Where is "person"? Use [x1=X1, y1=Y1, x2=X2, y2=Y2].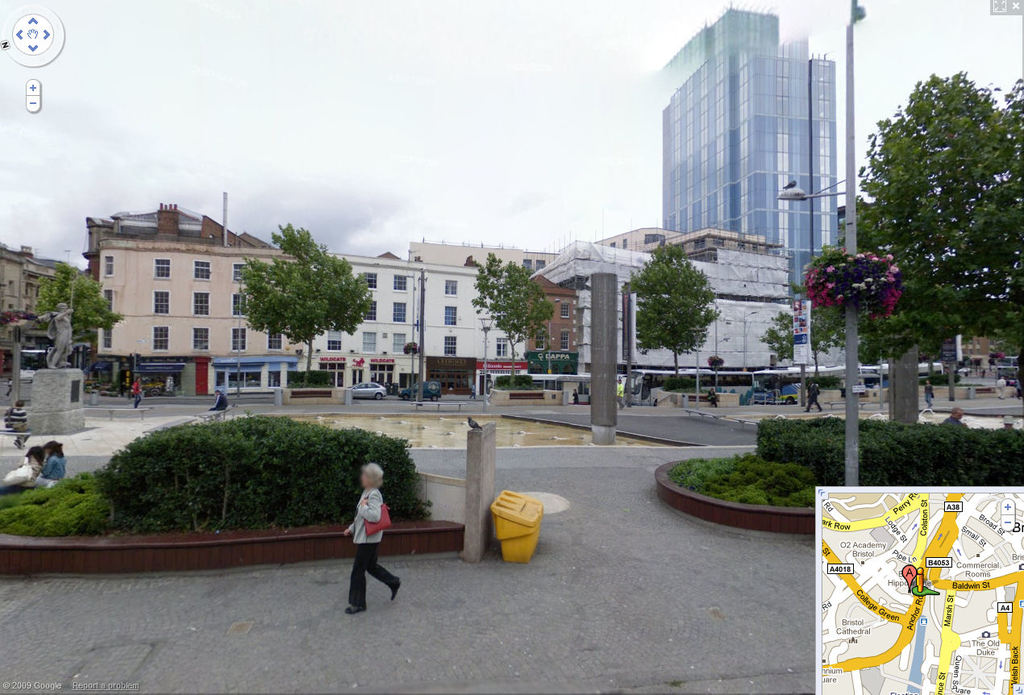
[x1=343, y1=460, x2=402, y2=613].
